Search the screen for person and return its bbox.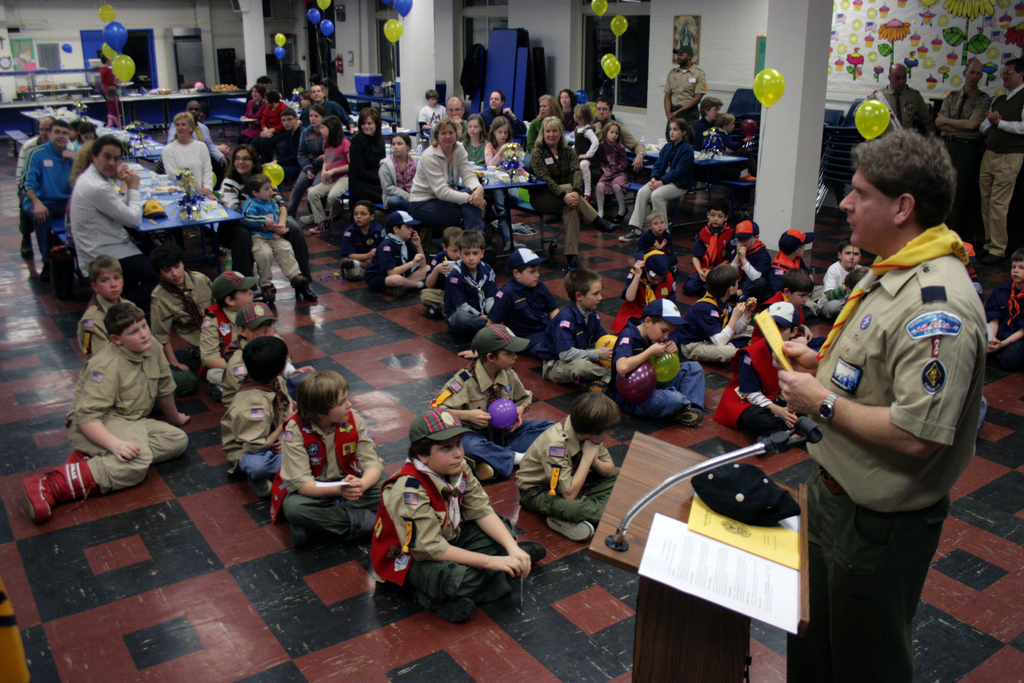
Found: locate(628, 215, 680, 284).
